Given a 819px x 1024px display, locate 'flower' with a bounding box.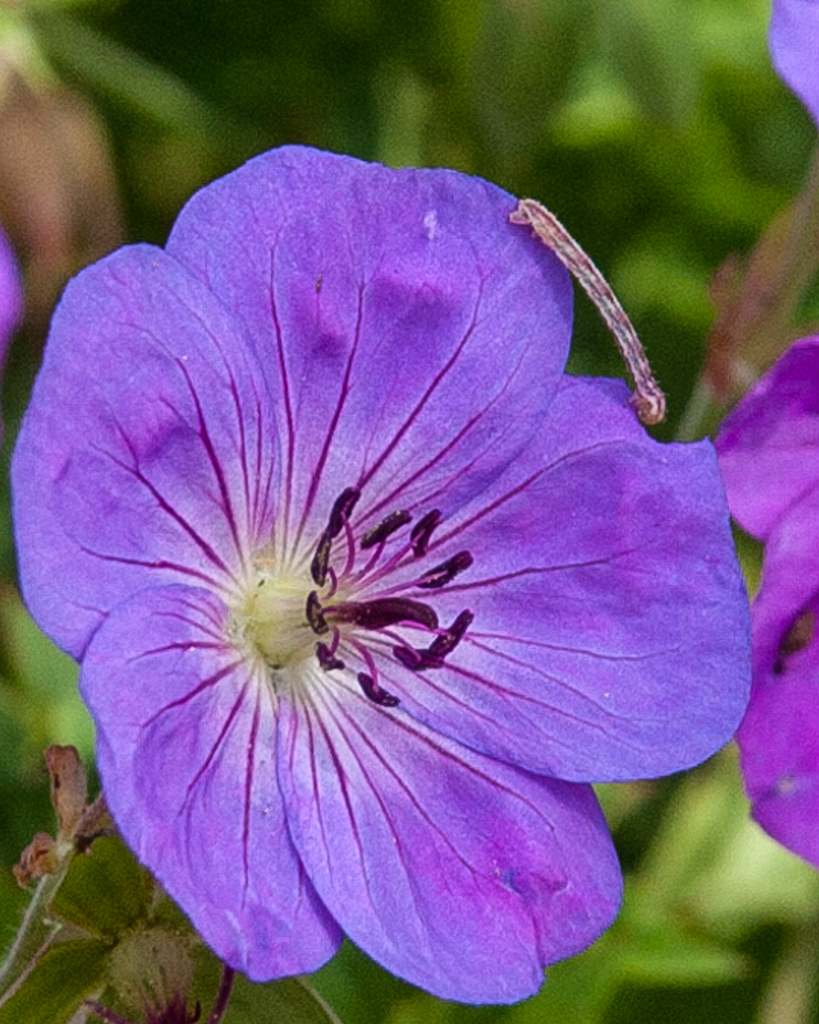
Located: BBox(104, 919, 198, 1022).
